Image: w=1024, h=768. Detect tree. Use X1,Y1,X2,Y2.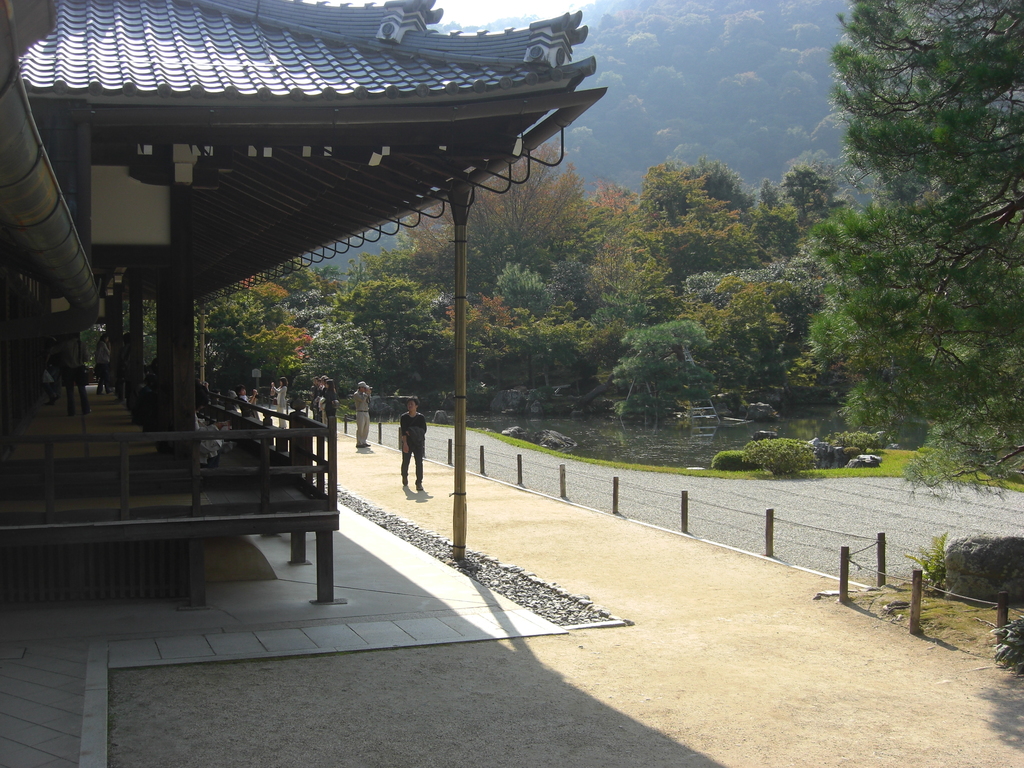
440,283,525,366.
